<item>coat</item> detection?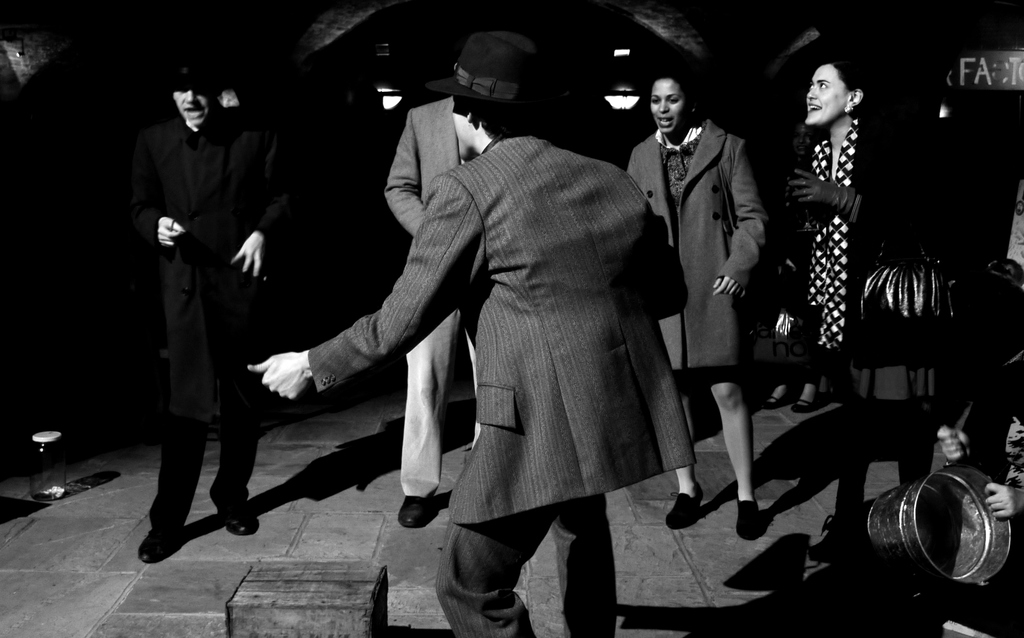
detection(751, 107, 927, 380)
